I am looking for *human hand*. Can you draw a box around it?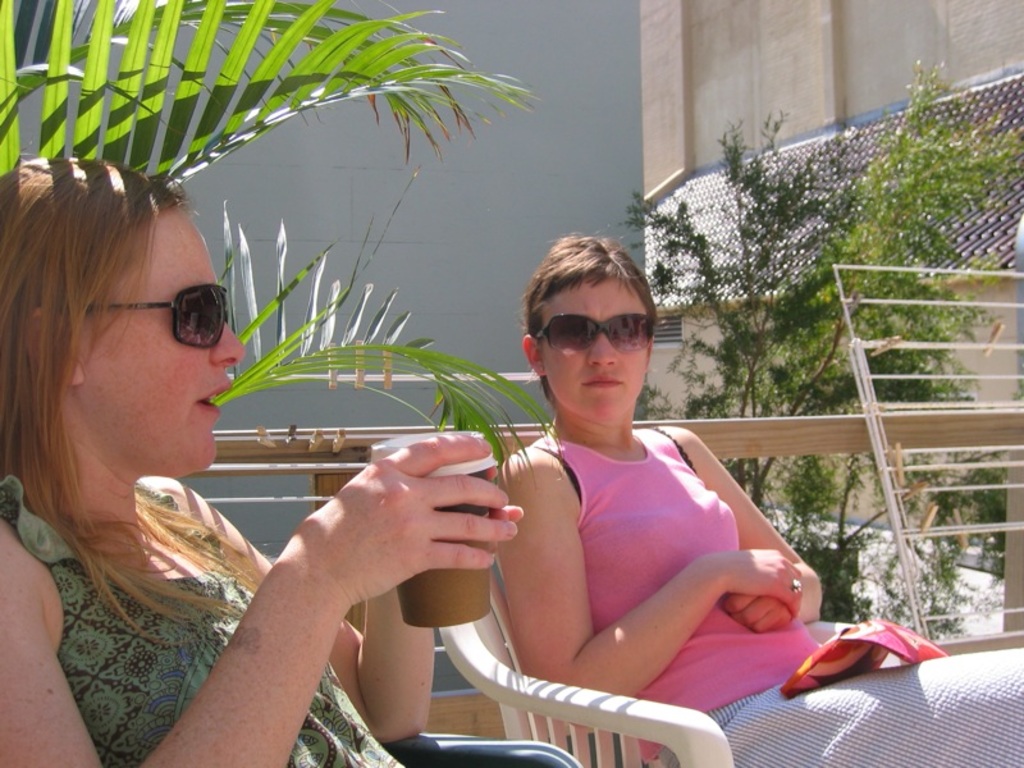
Sure, the bounding box is 484:467:524:526.
